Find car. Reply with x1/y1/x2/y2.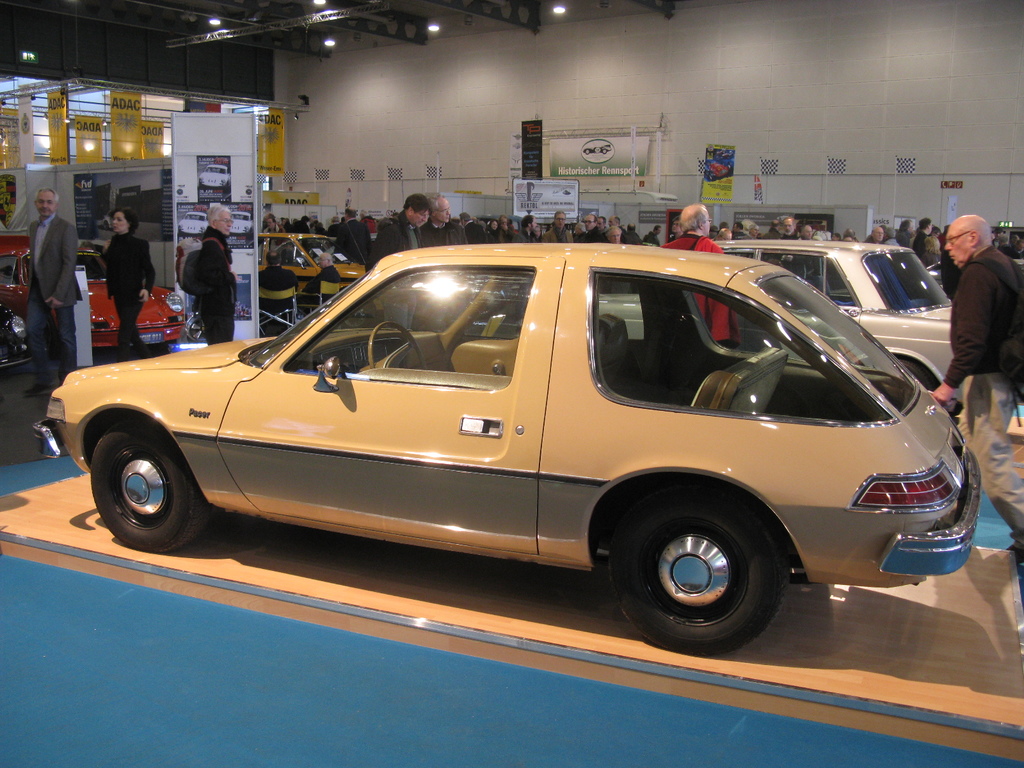
593/239/959/401.
